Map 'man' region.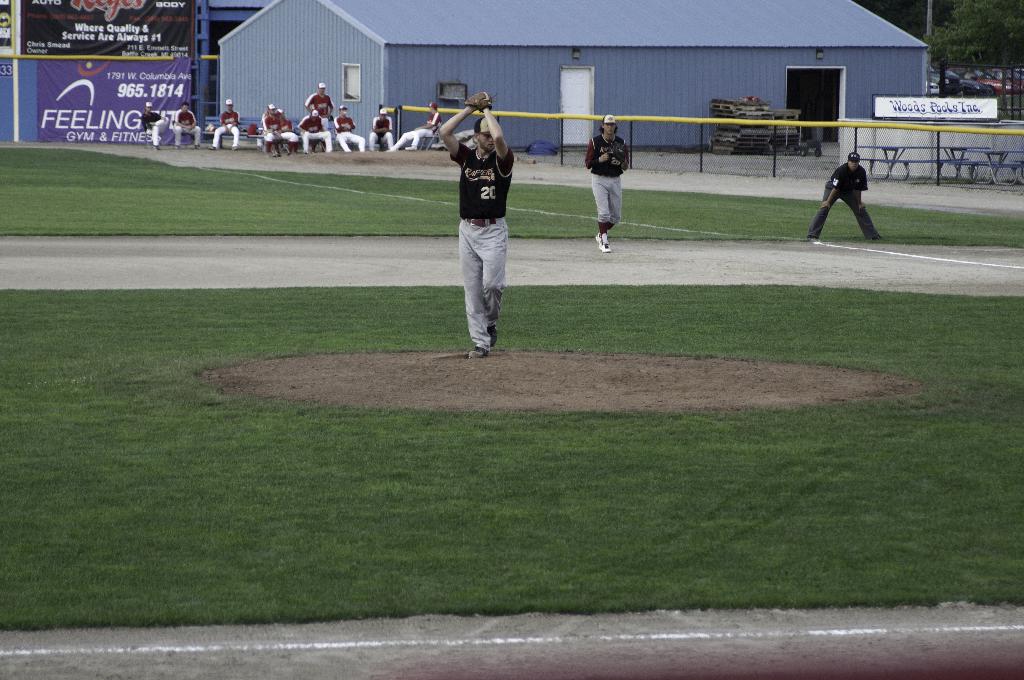
Mapped to region(385, 100, 445, 152).
